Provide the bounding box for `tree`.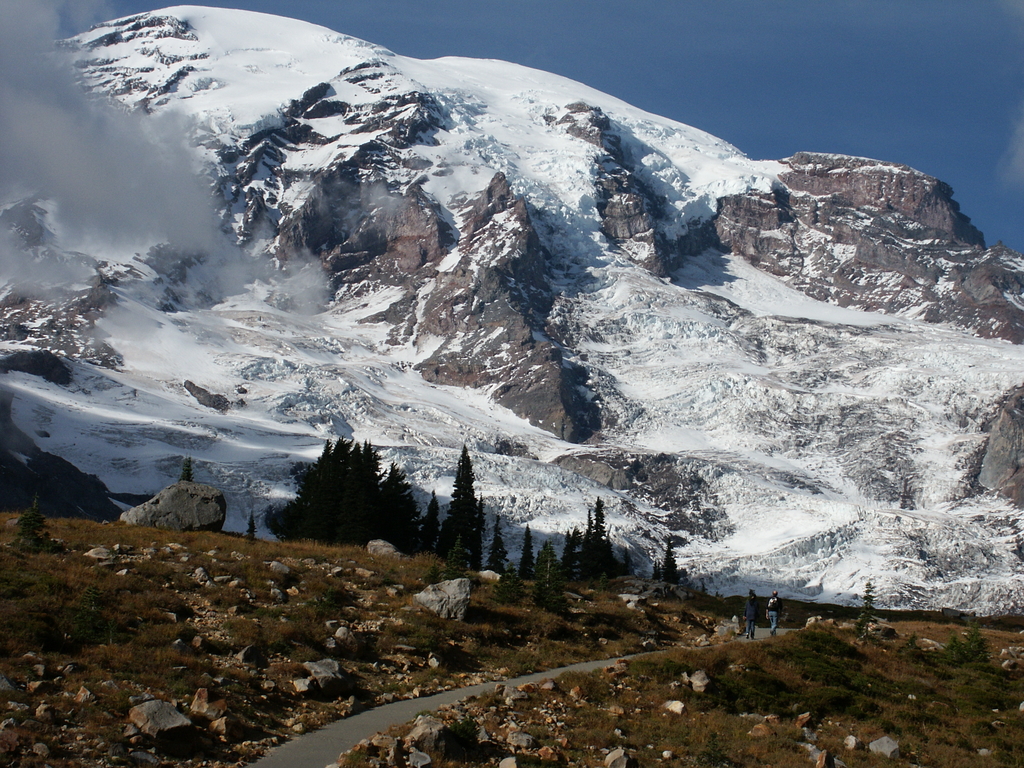
bbox=[576, 495, 621, 586].
